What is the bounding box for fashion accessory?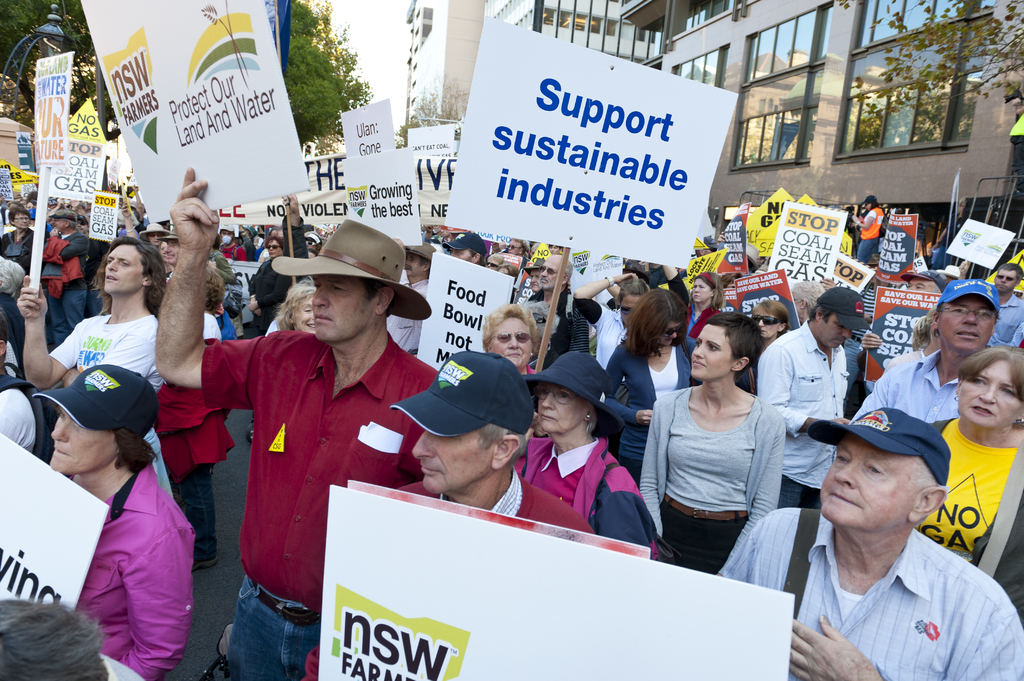
(left=863, top=195, right=879, bottom=205).
